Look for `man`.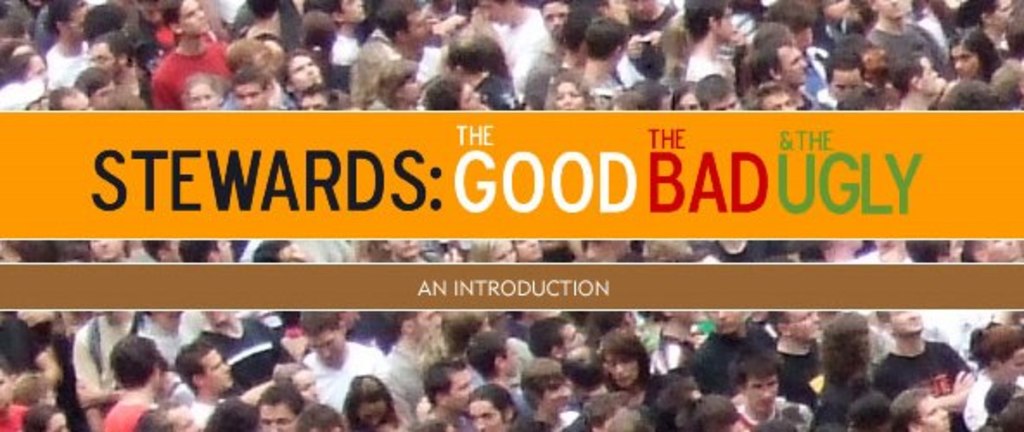
Found: 517,356,583,430.
